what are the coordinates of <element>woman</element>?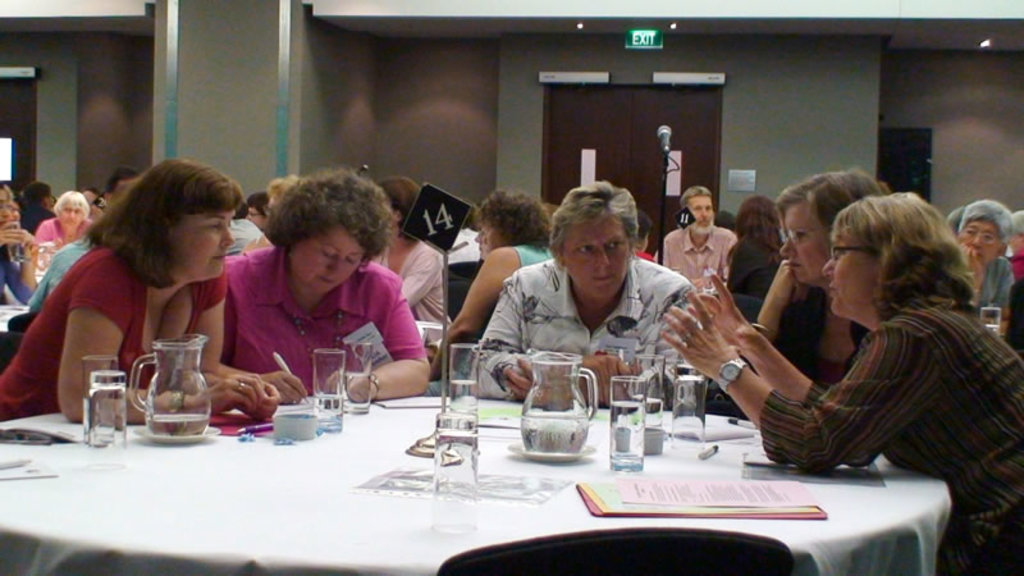
region(742, 160, 899, 397).
